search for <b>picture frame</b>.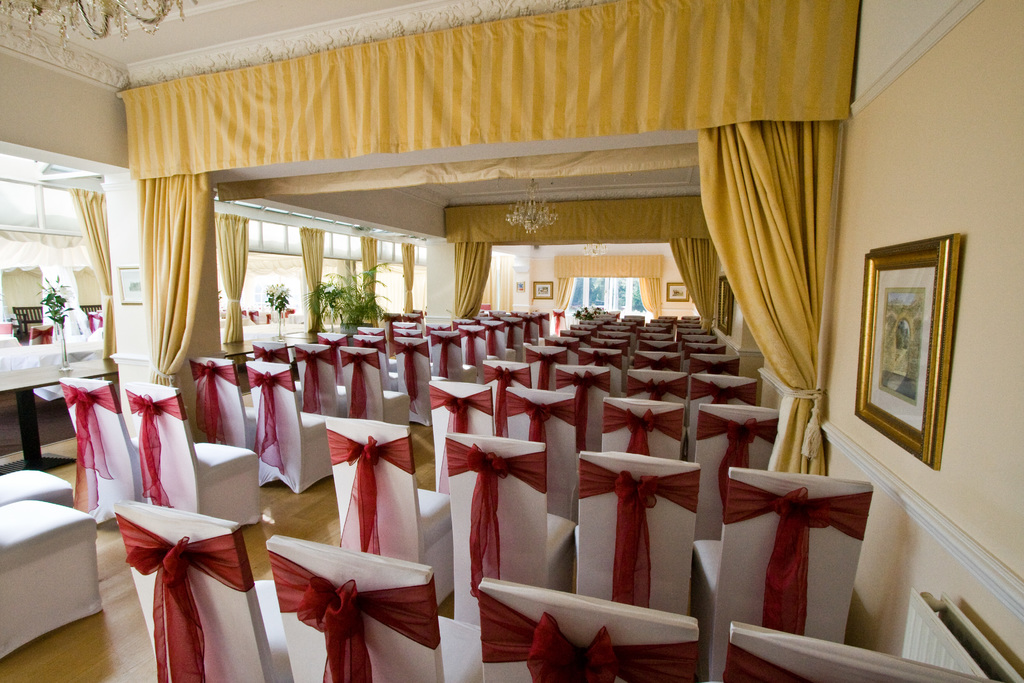
Found at x1=666 y1=283 x2=688 y2=300.
